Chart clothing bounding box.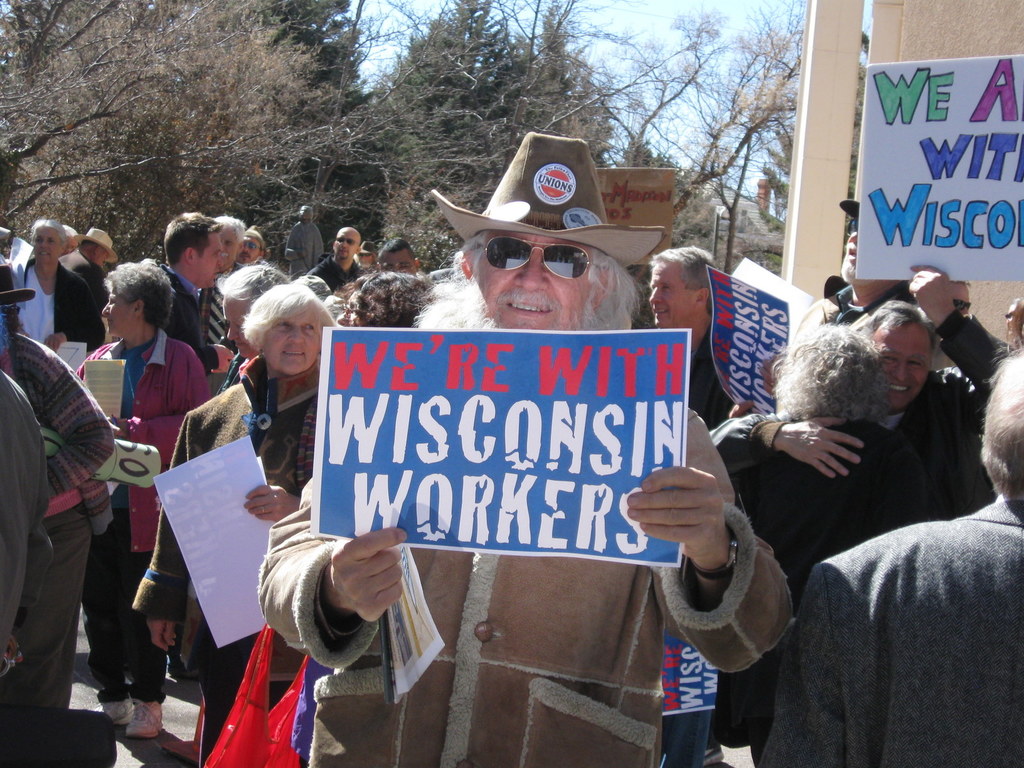
Charted: <region>685, 319, 748, 440</region>.
